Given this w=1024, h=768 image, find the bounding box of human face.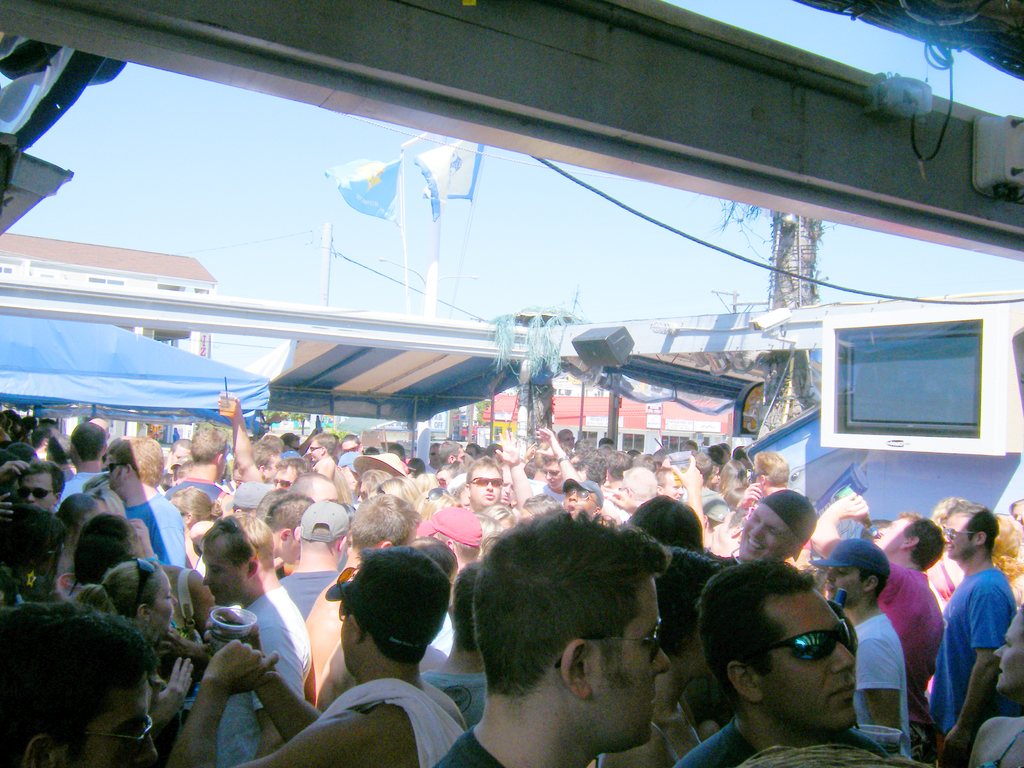
(172,442,188,461).
